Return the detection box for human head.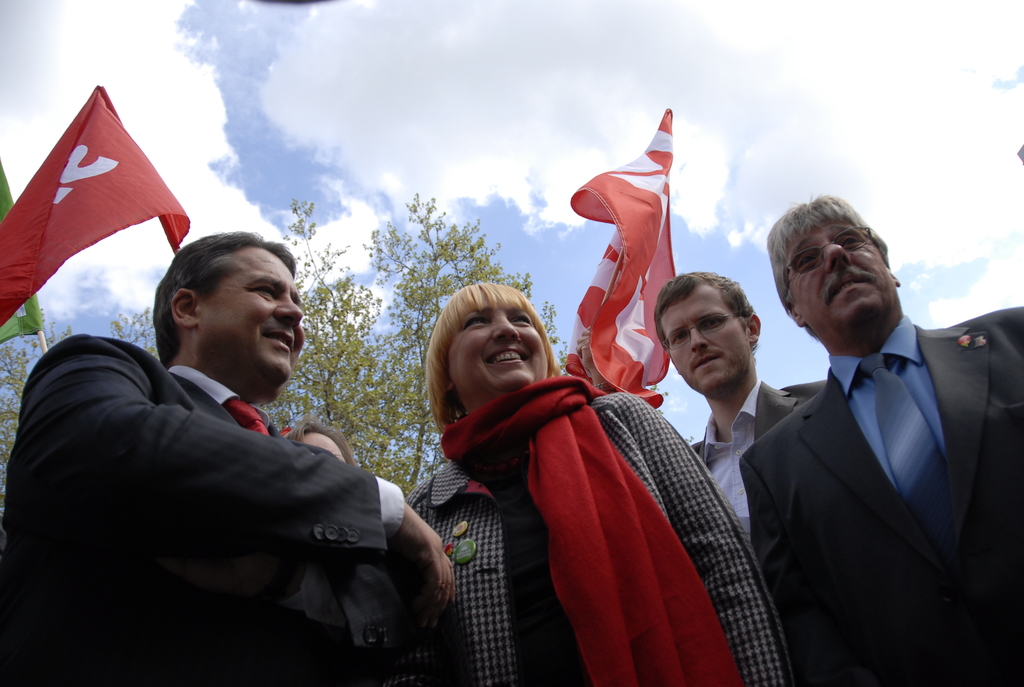
BBox(145, 221, 296, 359).
